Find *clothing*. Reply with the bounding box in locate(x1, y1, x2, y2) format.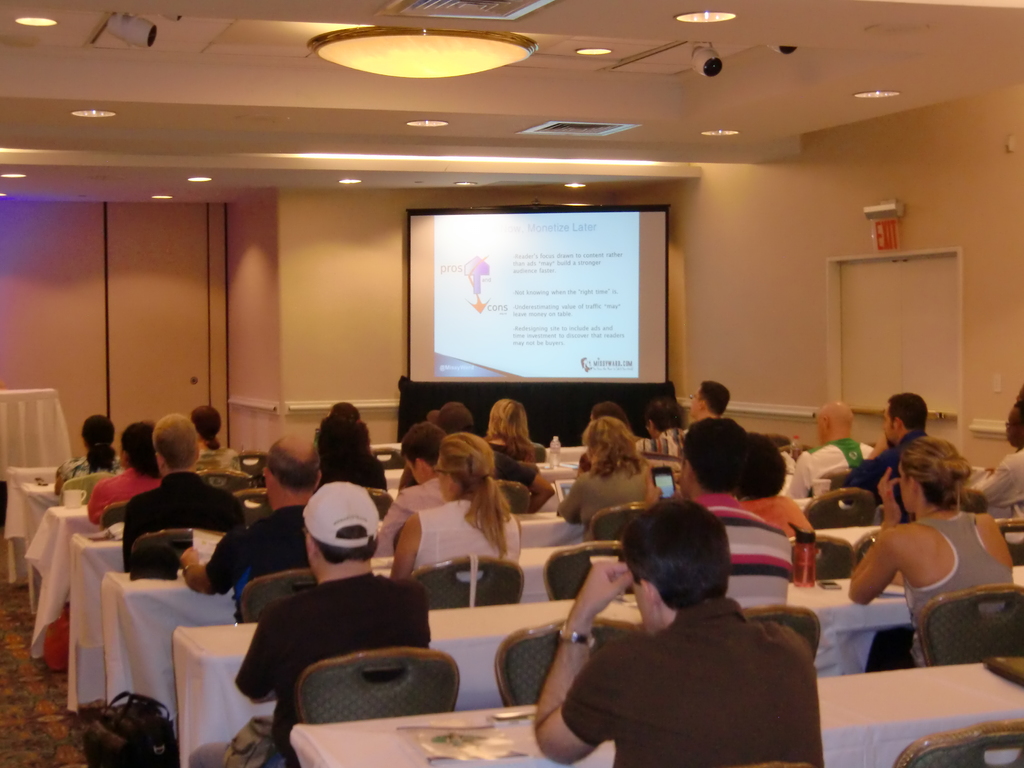
locate(838, 433, 928, 509).
